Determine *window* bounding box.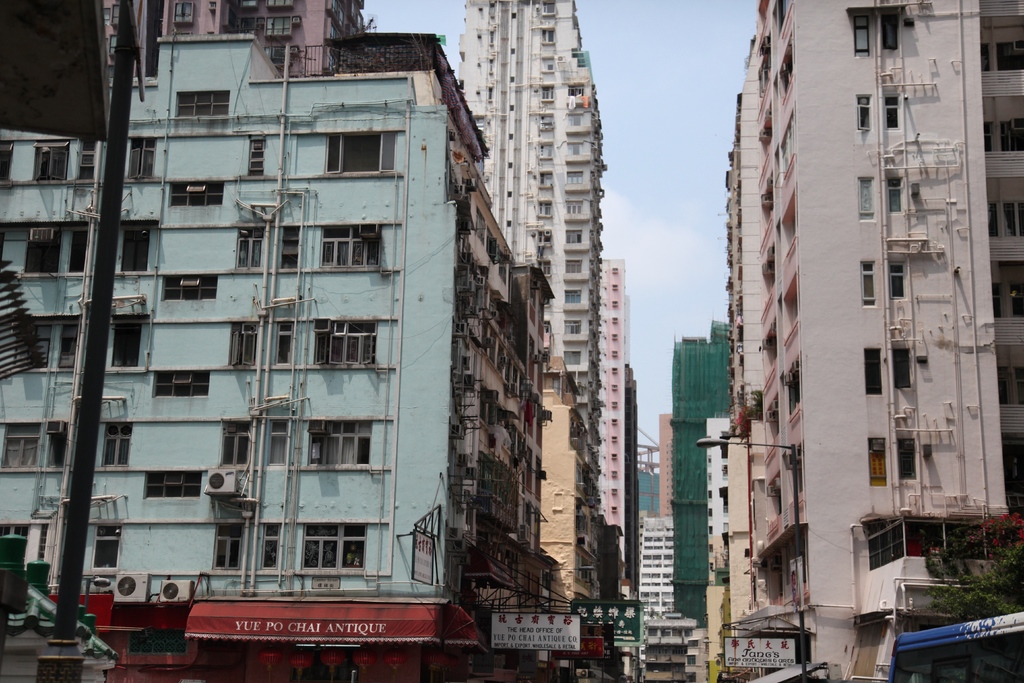
Determined: 323,134,397,173.
